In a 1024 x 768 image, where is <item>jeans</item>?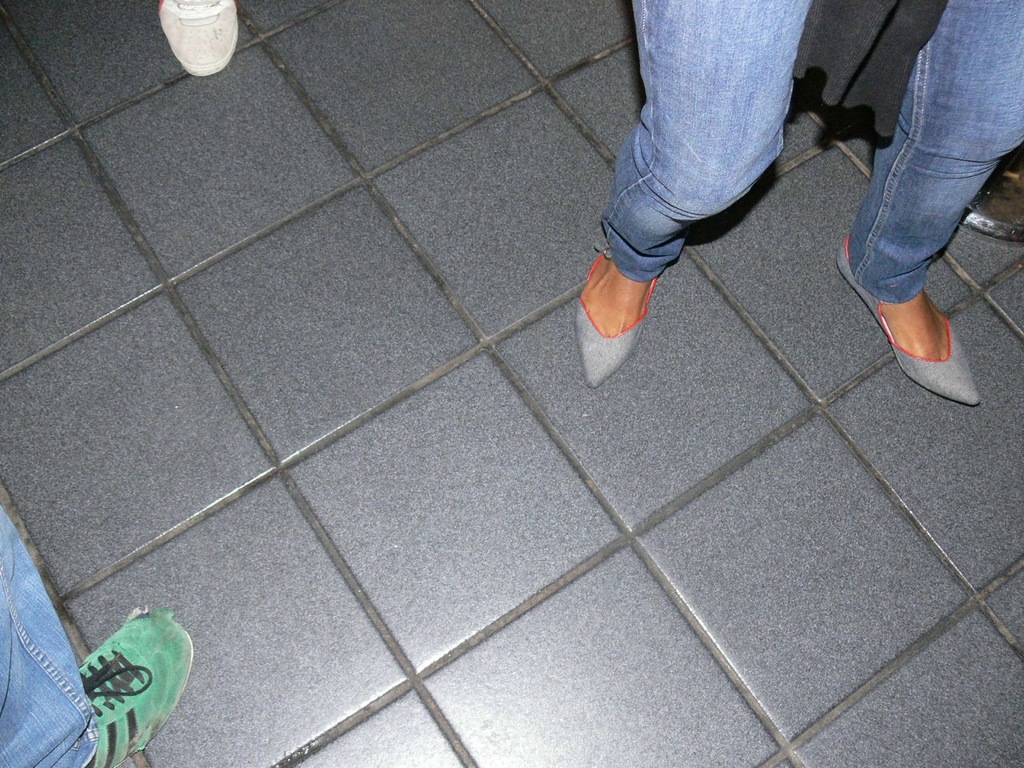
bbox(601, 0, 1023, 282).
